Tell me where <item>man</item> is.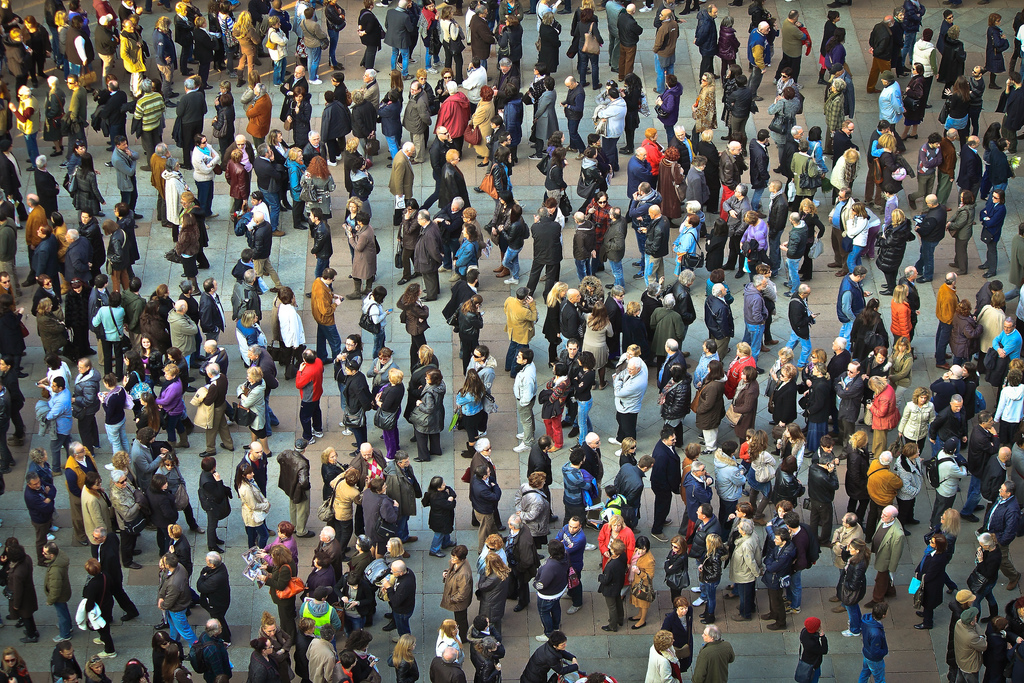
<item>man</item> is at x1=825, y1=0, x2=851, y2=8.
